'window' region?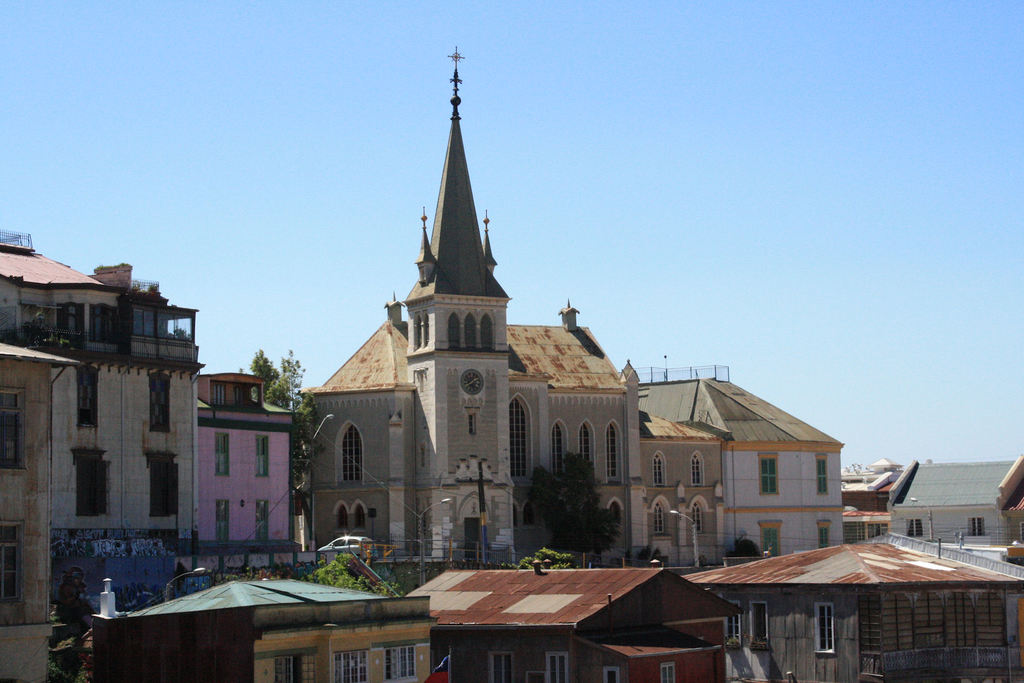
{"x1": 601, "y1": 668, "x2": 623, "y2": 682}
